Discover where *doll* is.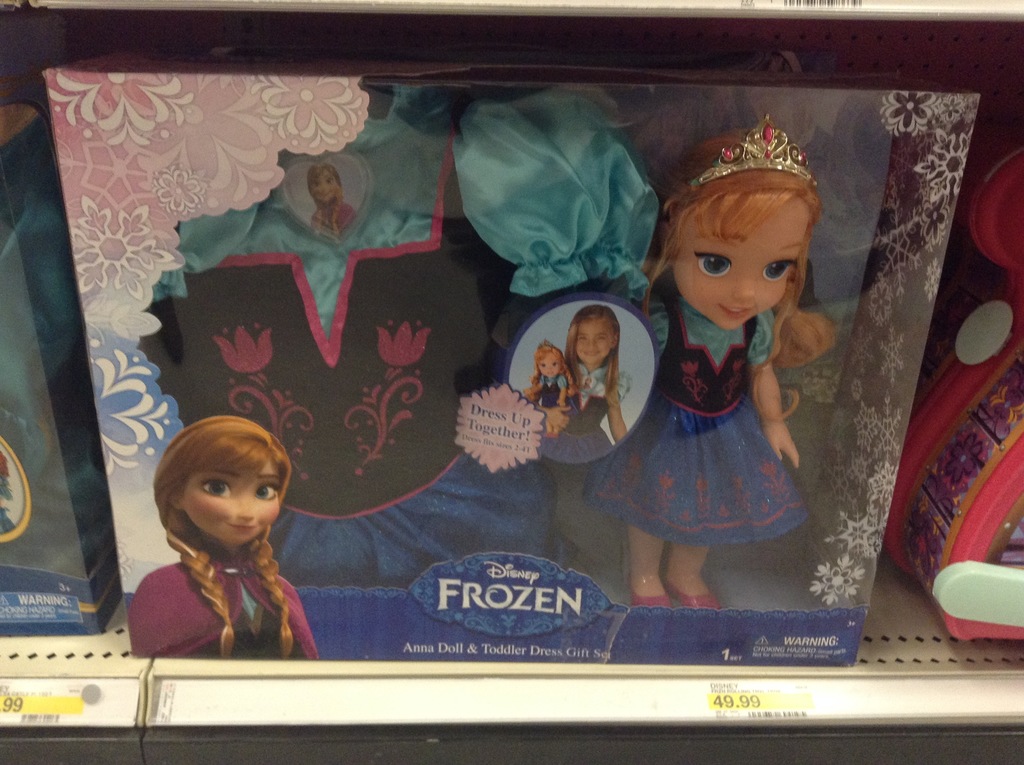
Discovered at locate(301, 164, 358, 236).
